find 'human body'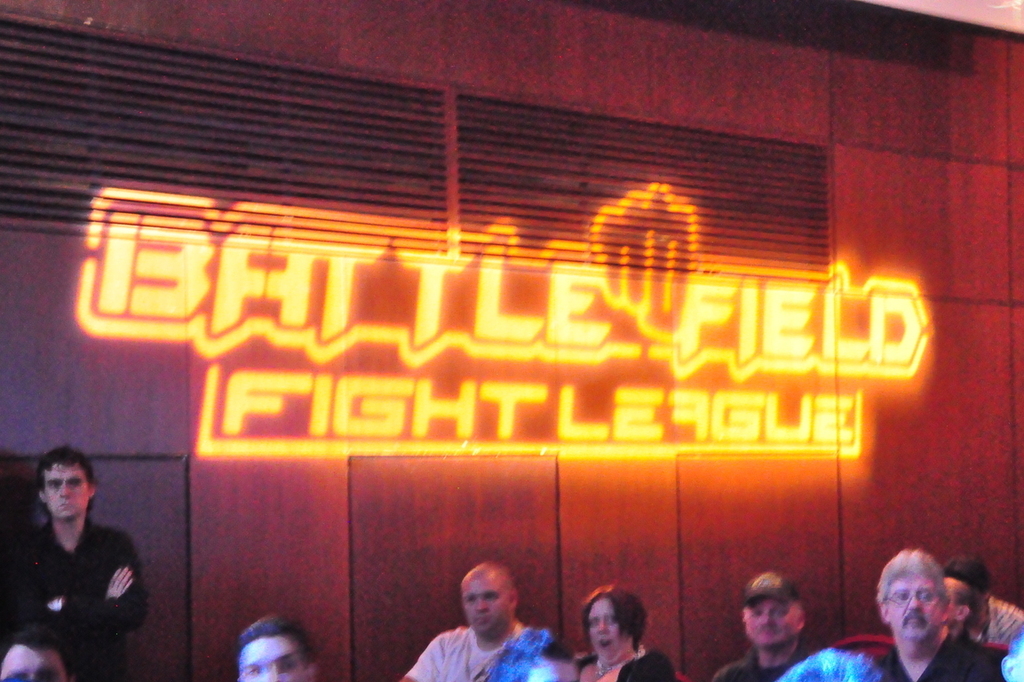
bbox=[0, 453, 145, 677]
